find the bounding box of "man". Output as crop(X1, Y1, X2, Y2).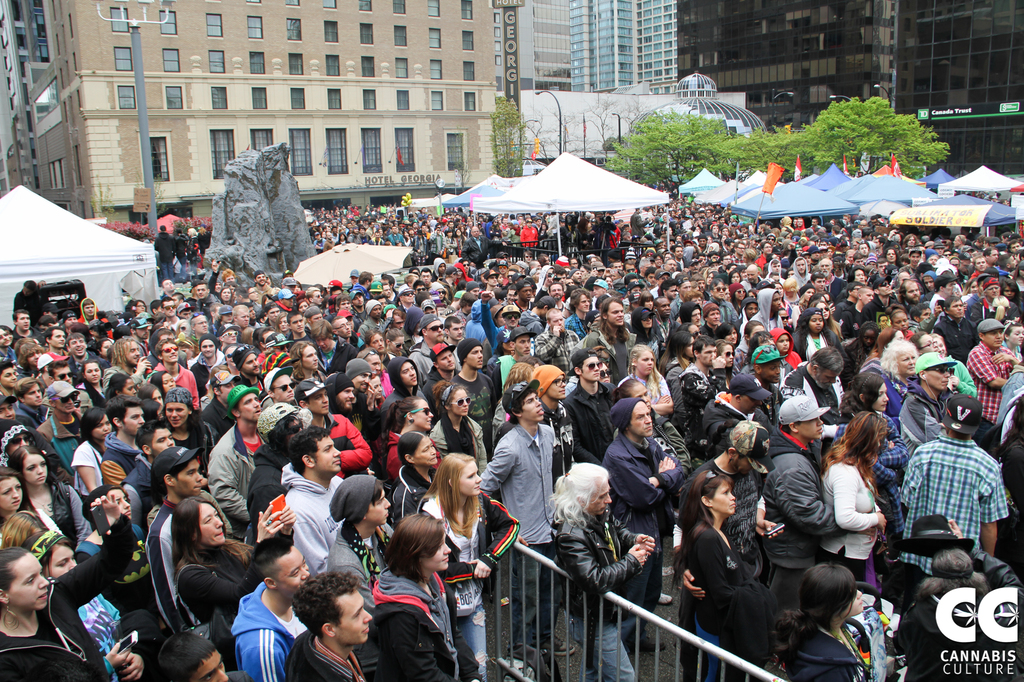
crop(877, 234, 883, 253).
